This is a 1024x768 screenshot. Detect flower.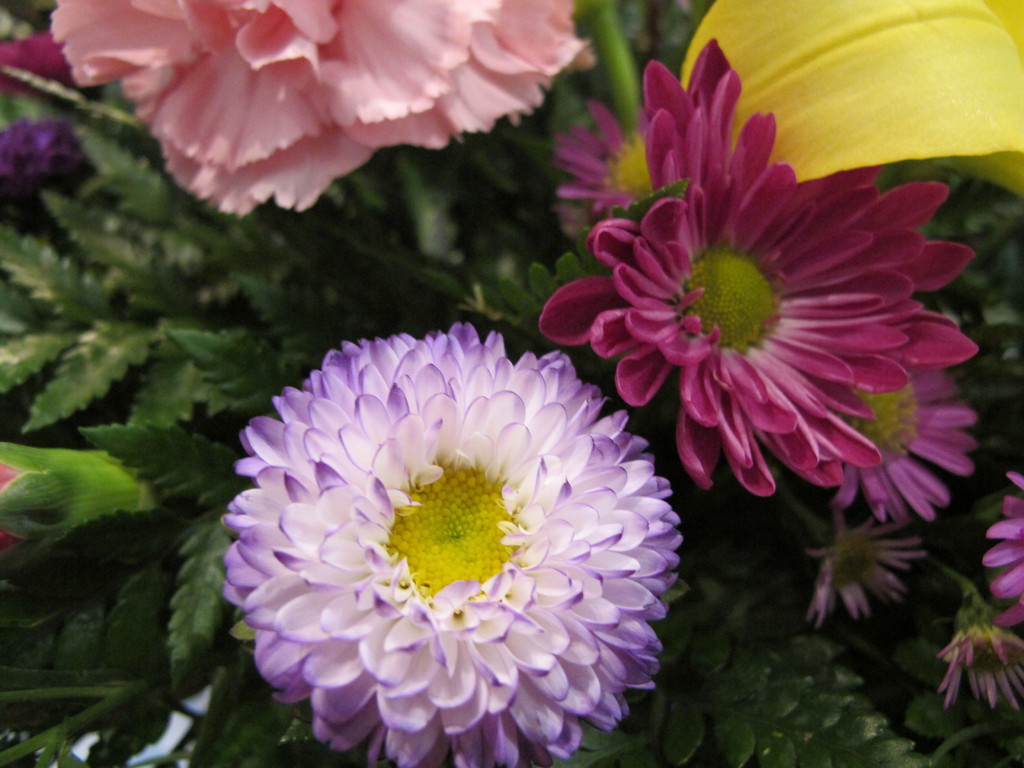
801/516/923/628.
